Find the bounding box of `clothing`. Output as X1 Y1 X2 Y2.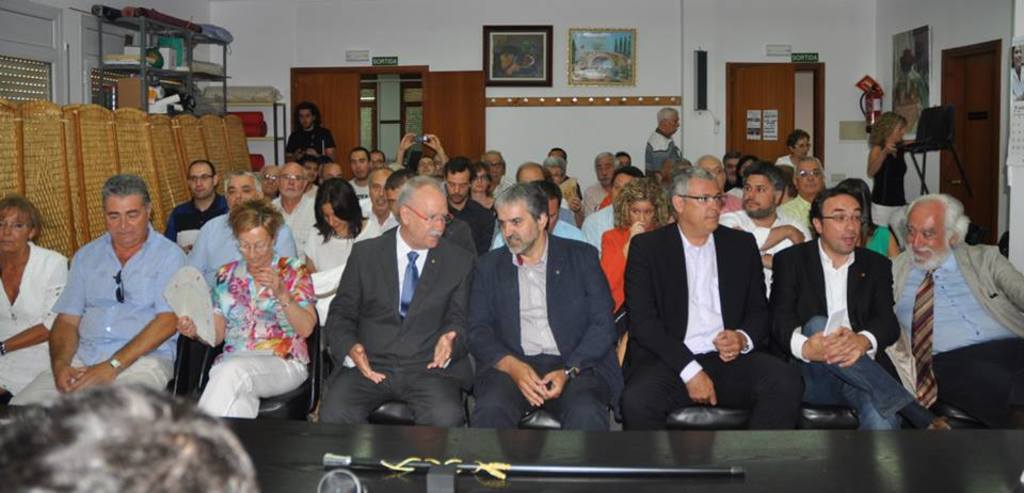
753 230 932 436.
